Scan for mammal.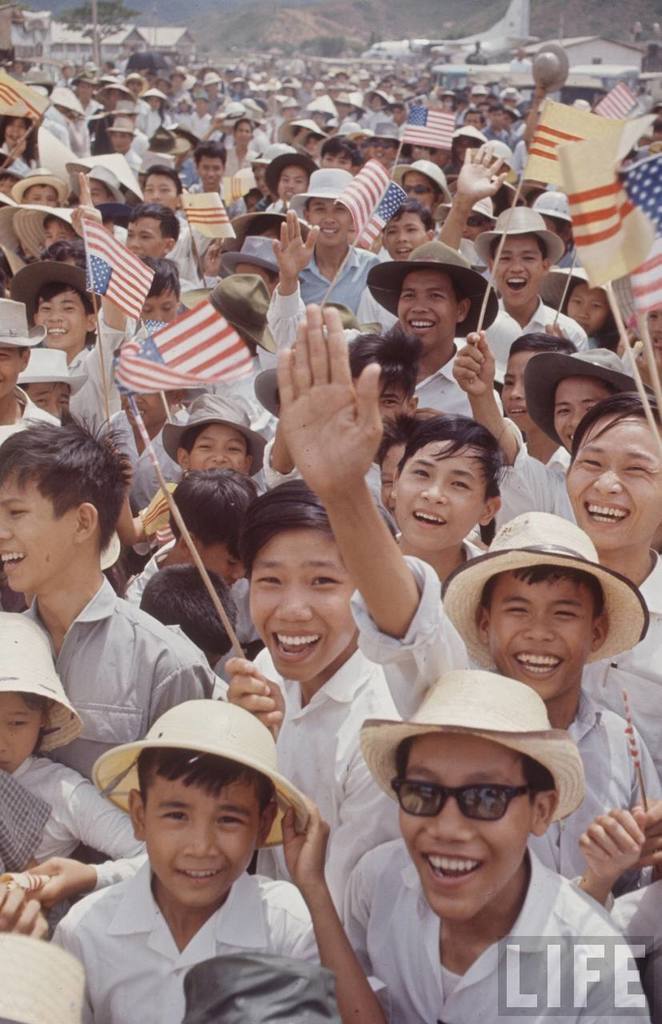
Scan result: {"x1": 34, "y1": 694, "x2": 361, "y2": 987}.
